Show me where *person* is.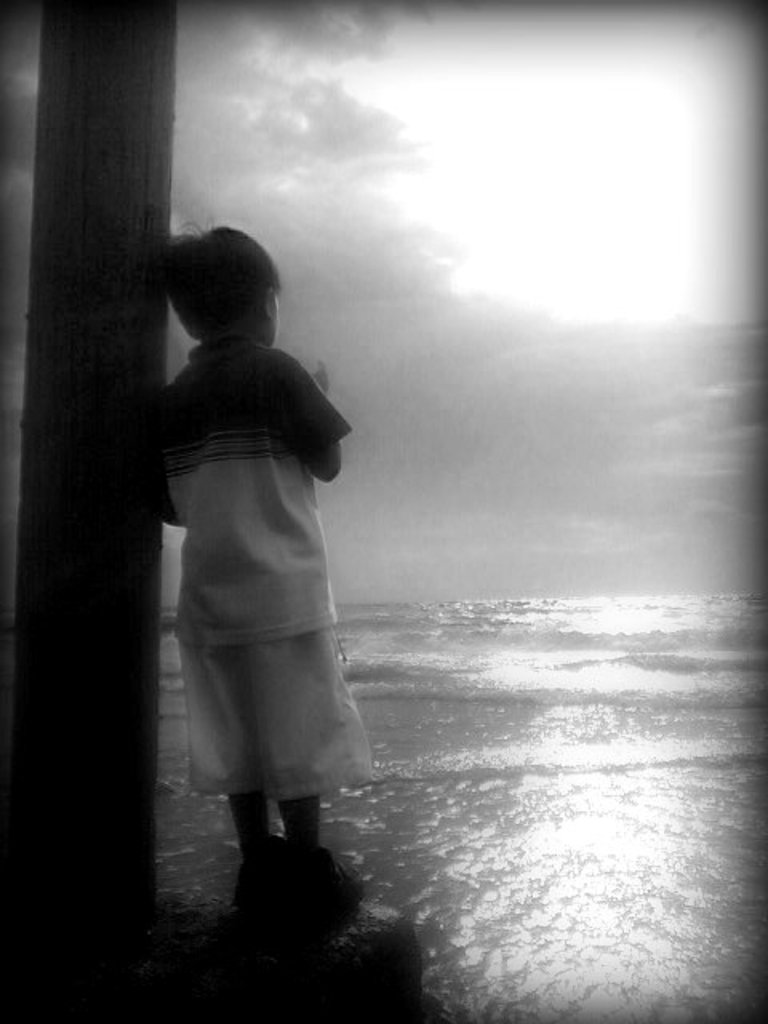
*person* is at [left=165, top=227, right=374, bottom=934].
